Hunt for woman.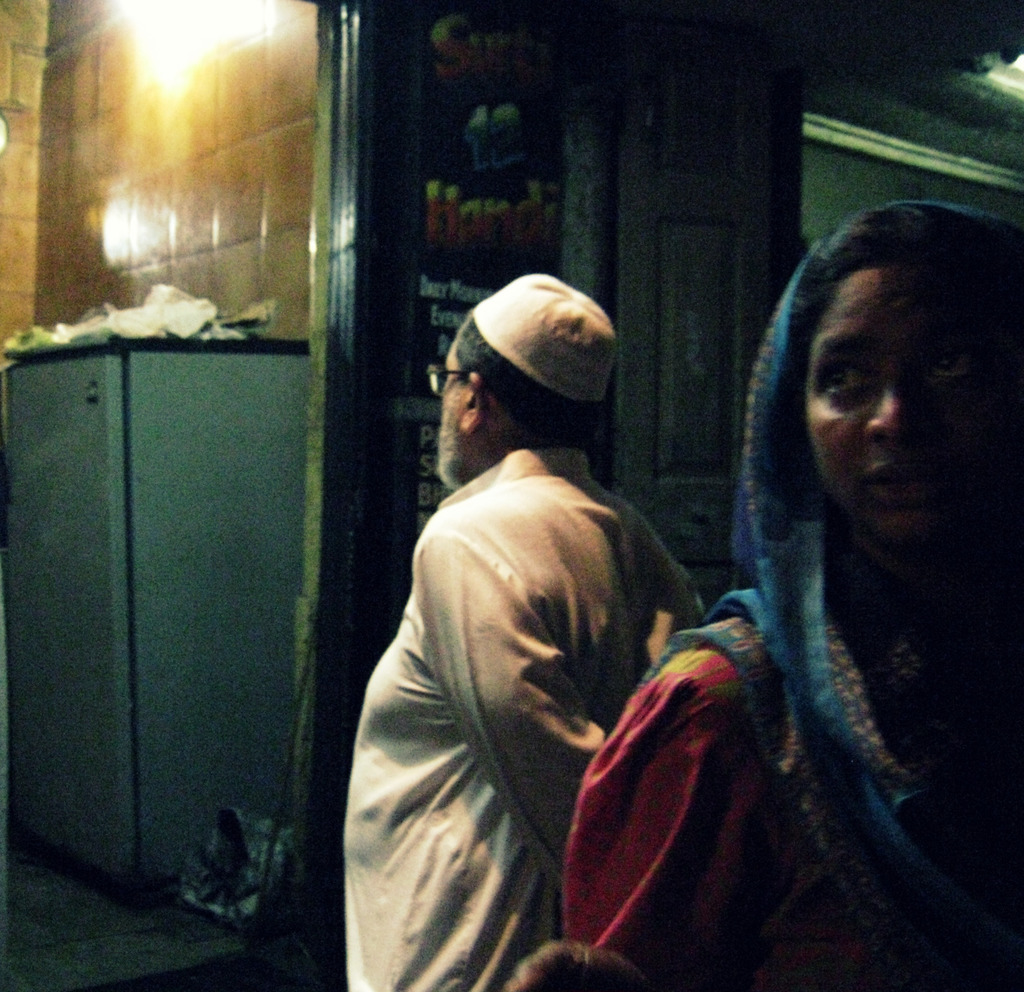
Hunted down at {"left": 631, "top": 176, "right": 1014, "bottom": 964}.
